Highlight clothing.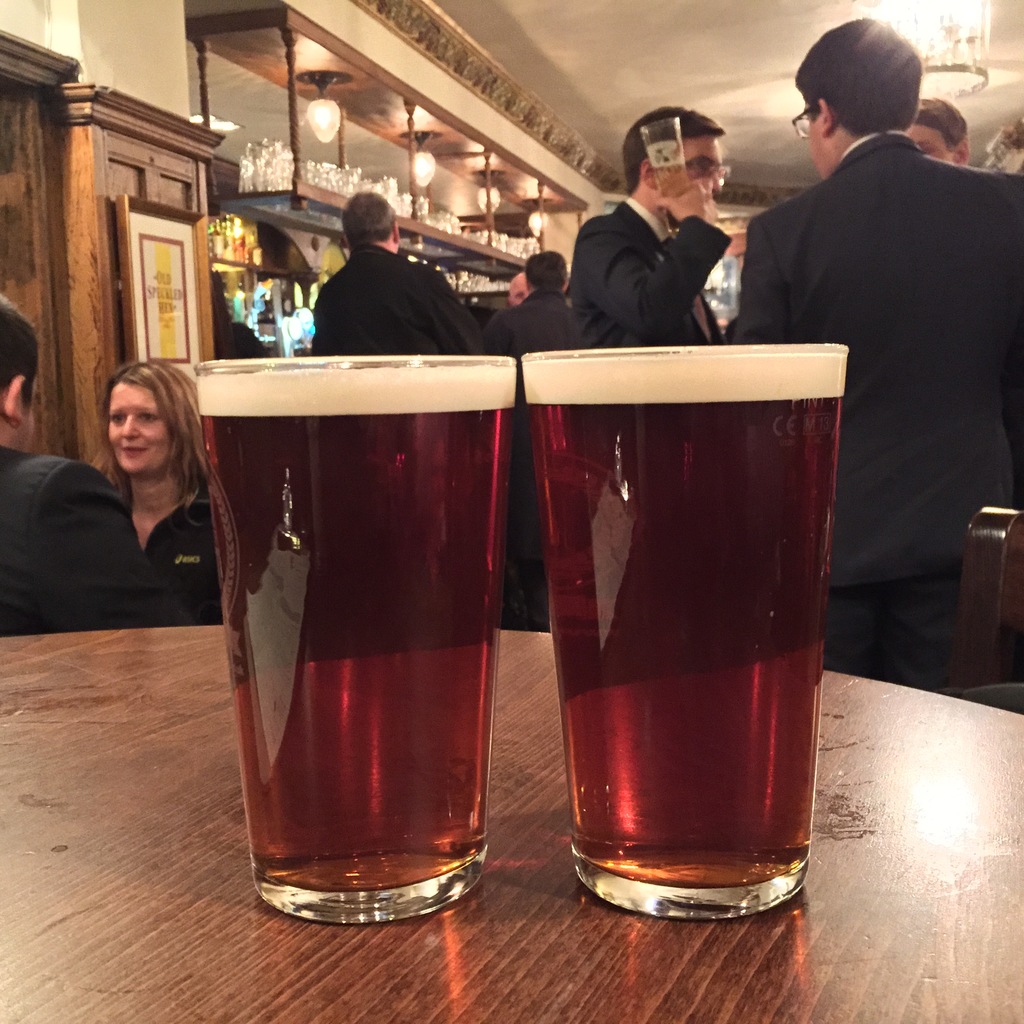
Highlighted region: [571,195,732,349].
